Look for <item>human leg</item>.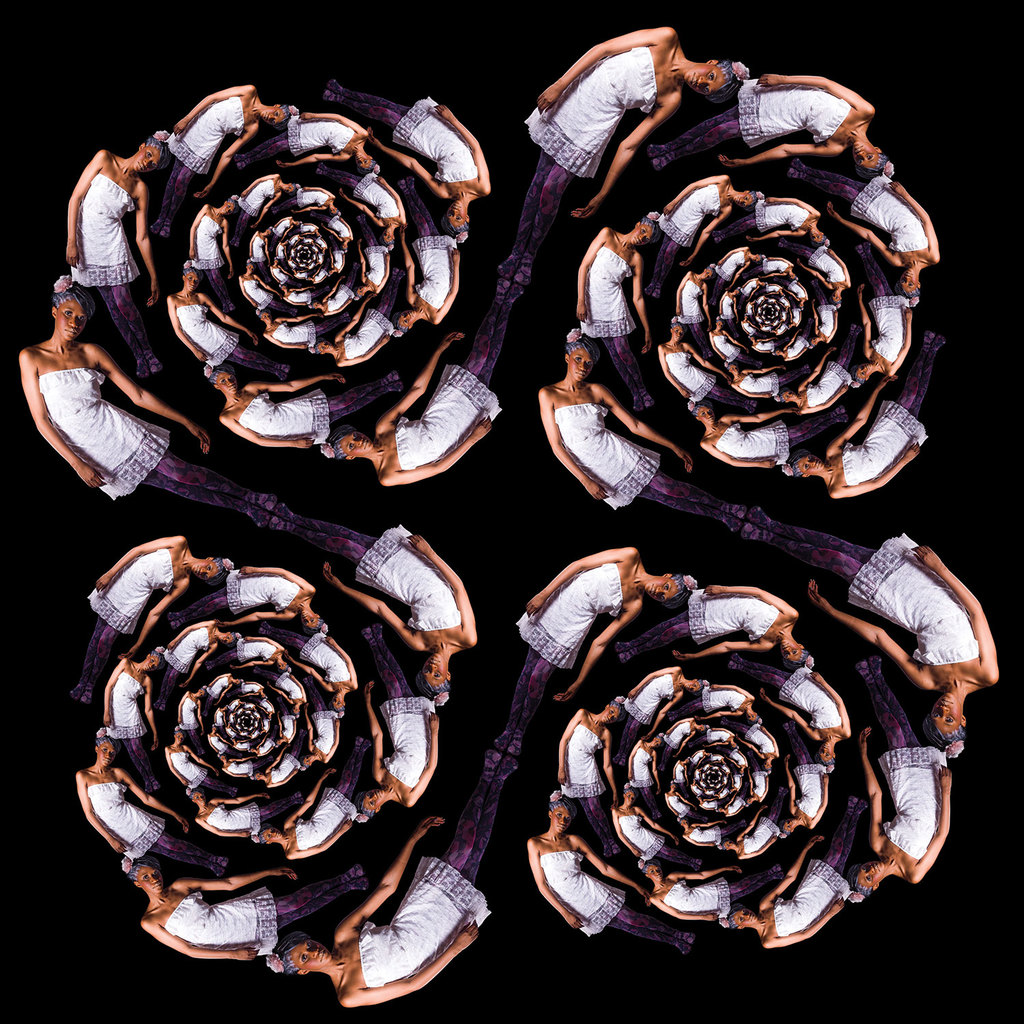
Found: l=156, t=668, r=175, b=710.
